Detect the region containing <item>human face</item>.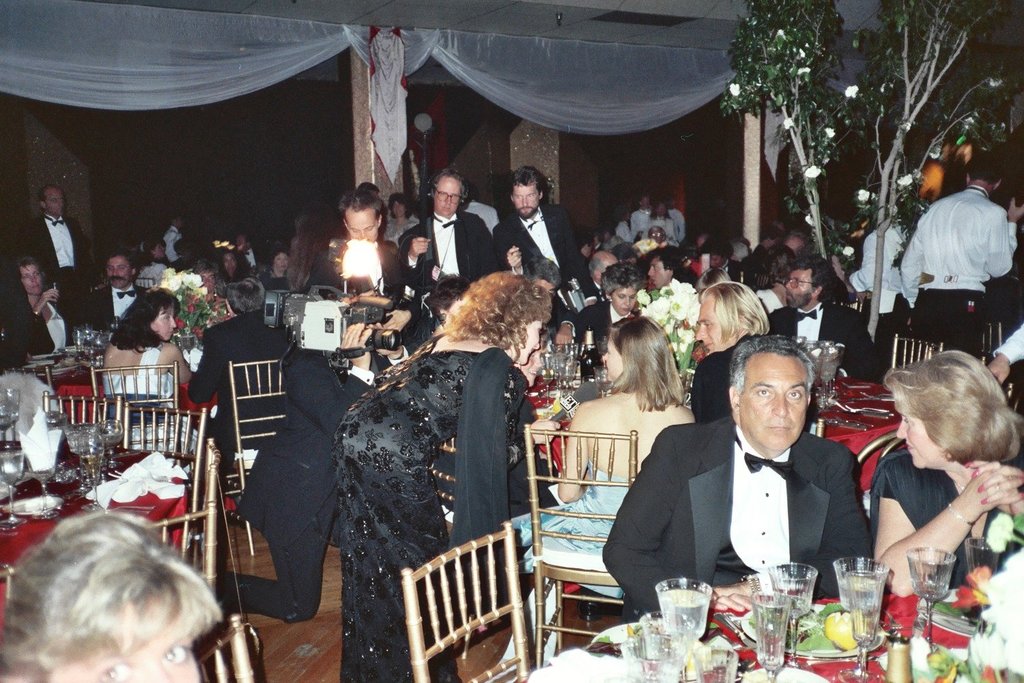
<region>612, 283, 637, 322</region>.
